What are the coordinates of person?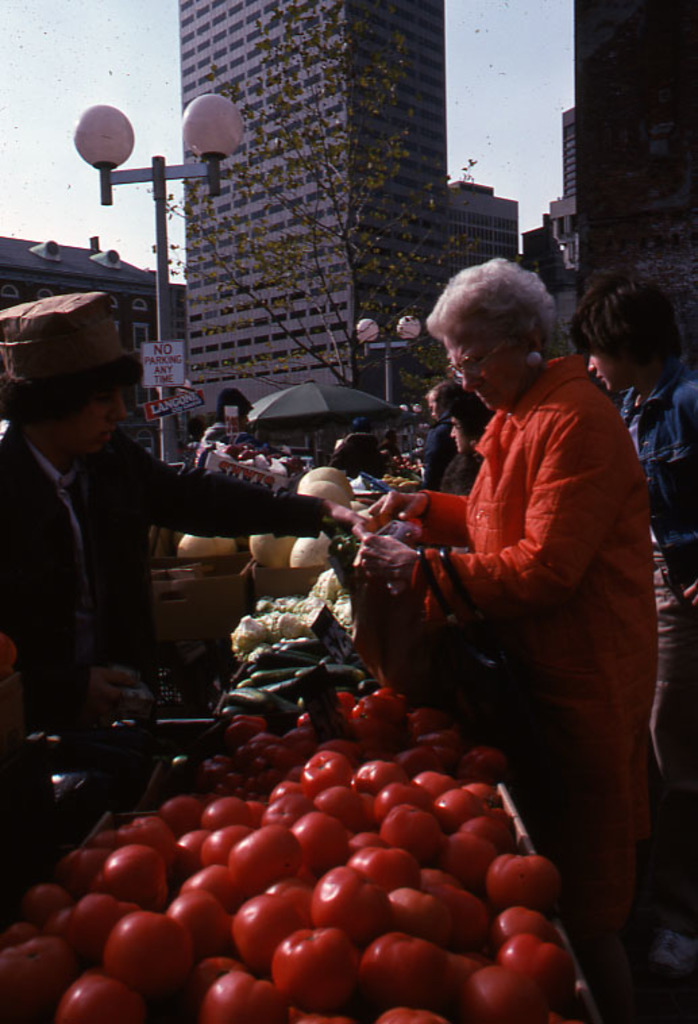
left=572, top=257, right=697, bottom=573.
